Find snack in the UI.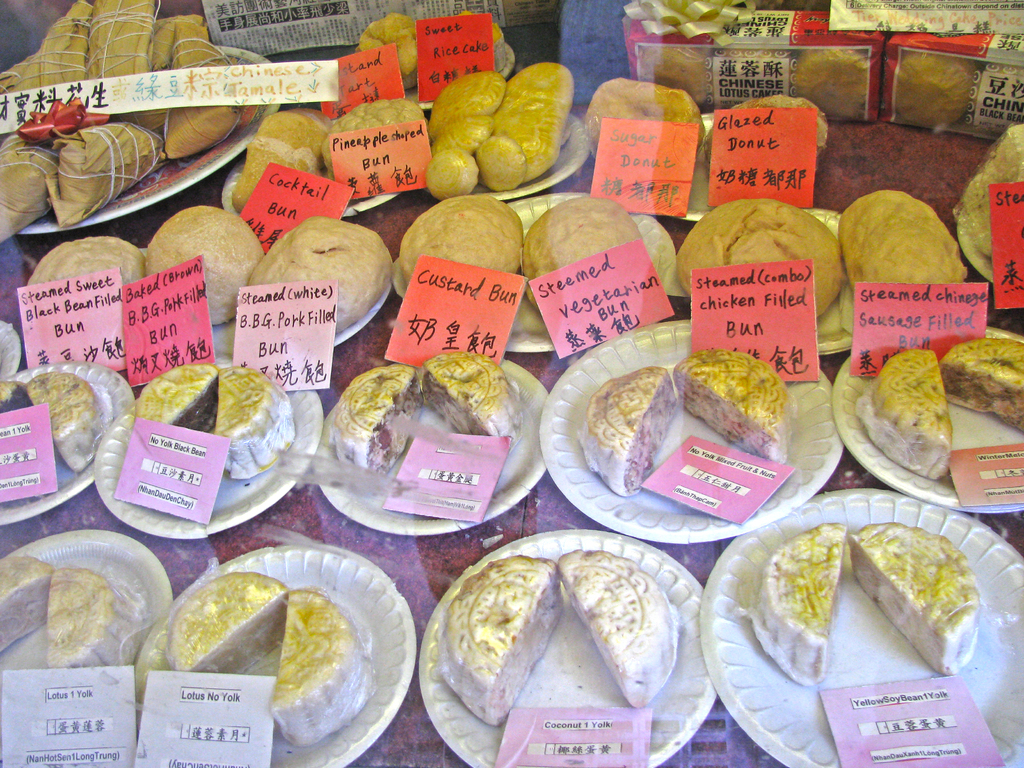
UI element at select_region(243, 220, 392, 336).
